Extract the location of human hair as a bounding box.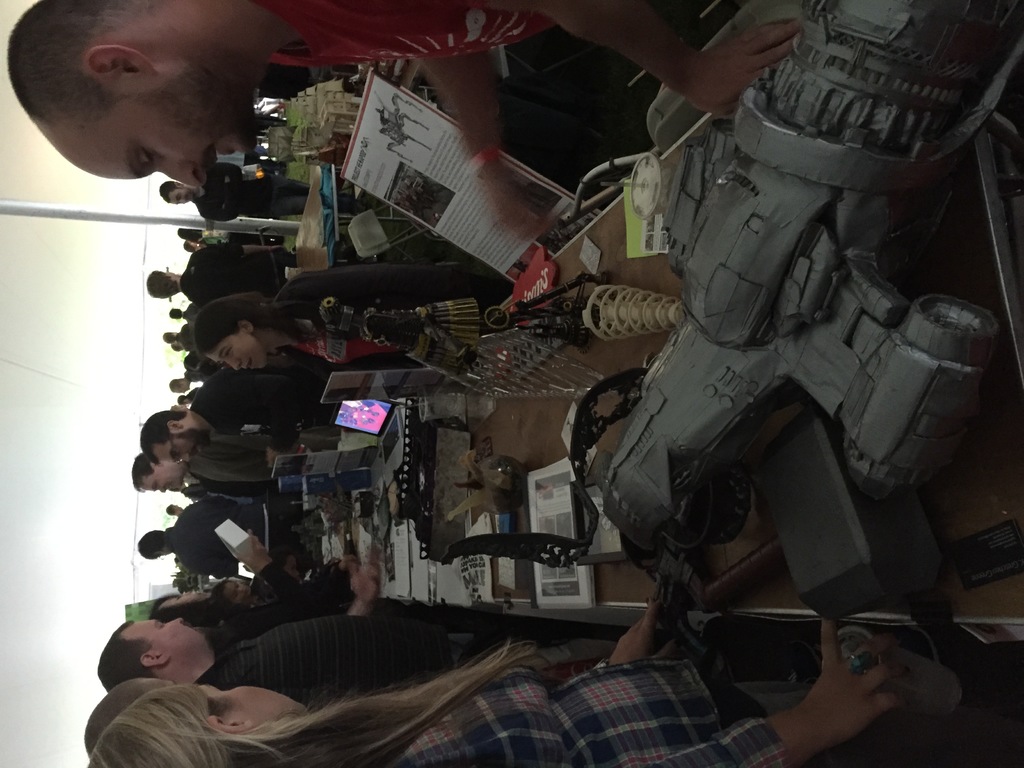
region(179, 227, 204, 244).
